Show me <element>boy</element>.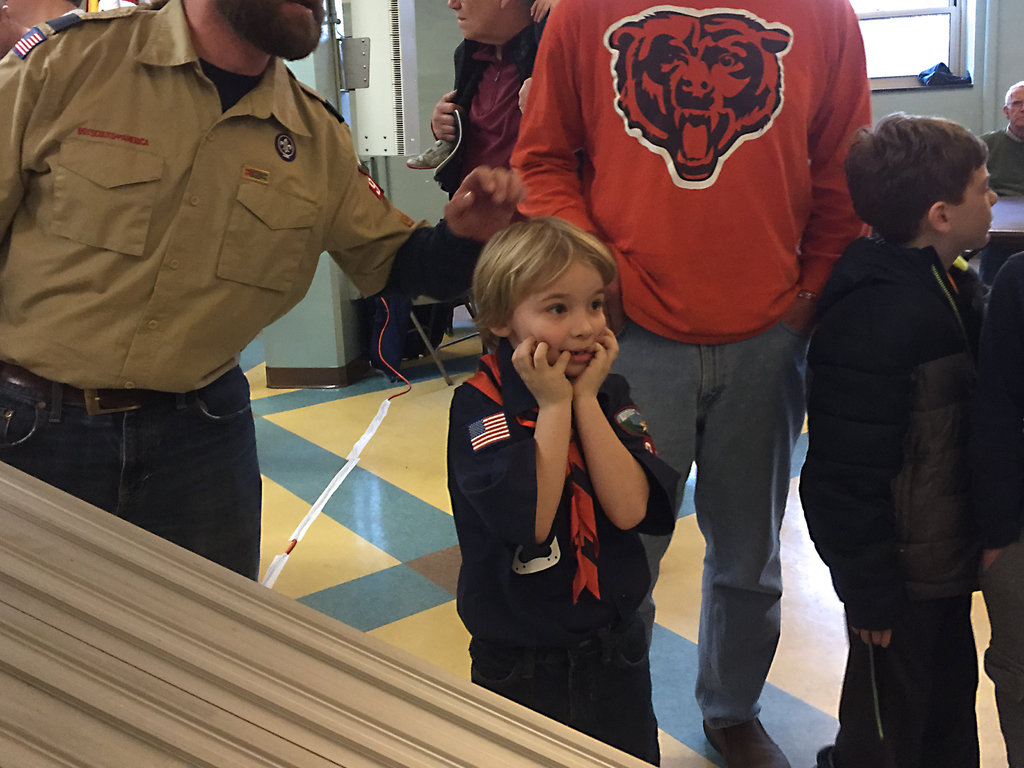
<element>boy</element> is here: [449, 210, 684, 765].
